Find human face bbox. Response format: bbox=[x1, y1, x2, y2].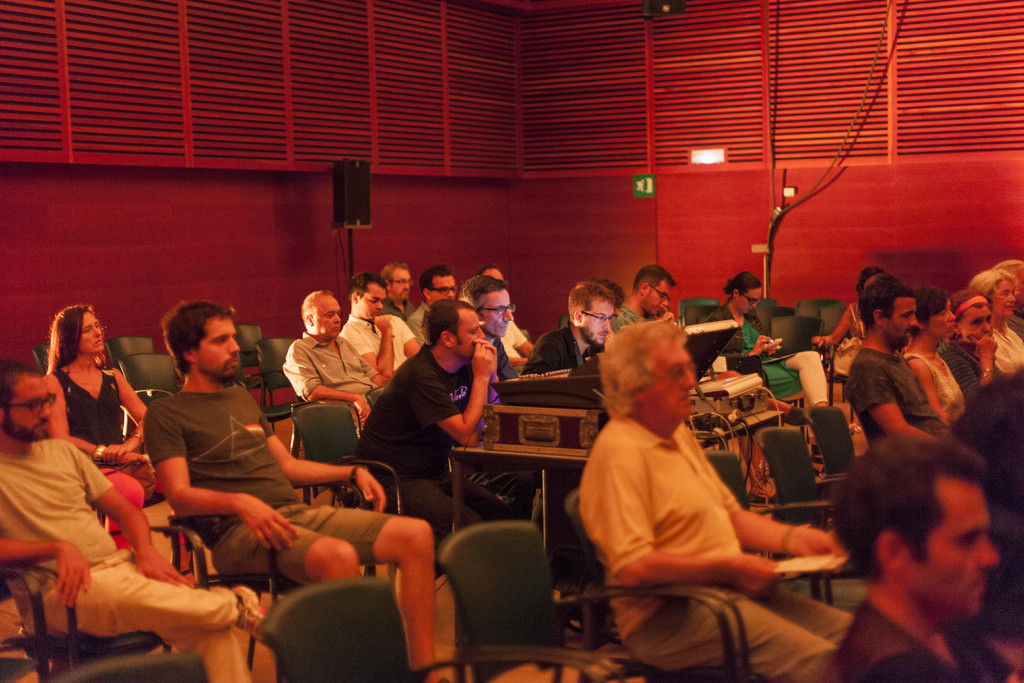
bbox=[959, 309, 996, 341].
